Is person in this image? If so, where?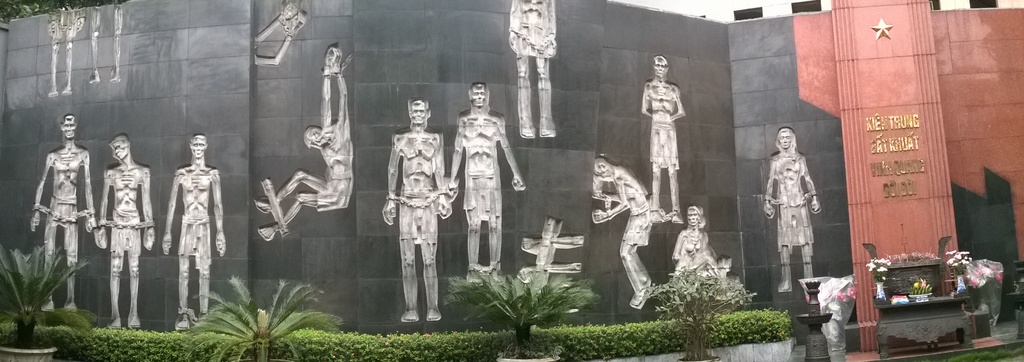
Yes, at bbox(505, 0, 561, 135).
